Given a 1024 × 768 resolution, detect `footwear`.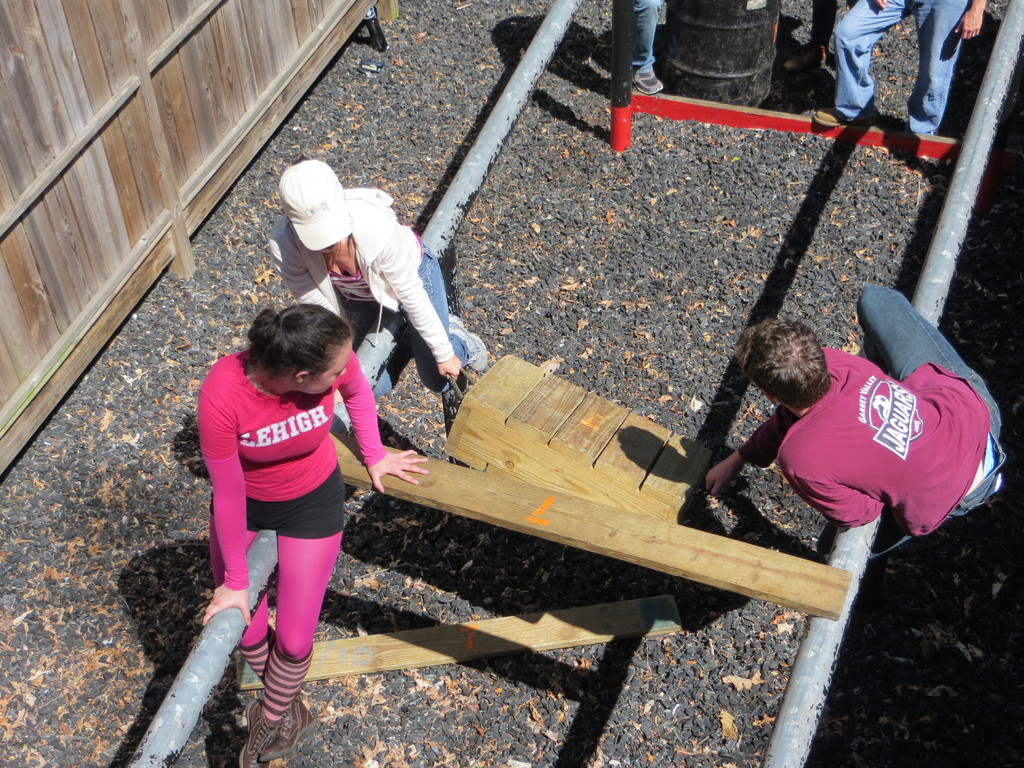
<box>449,312,490,372</box>.
